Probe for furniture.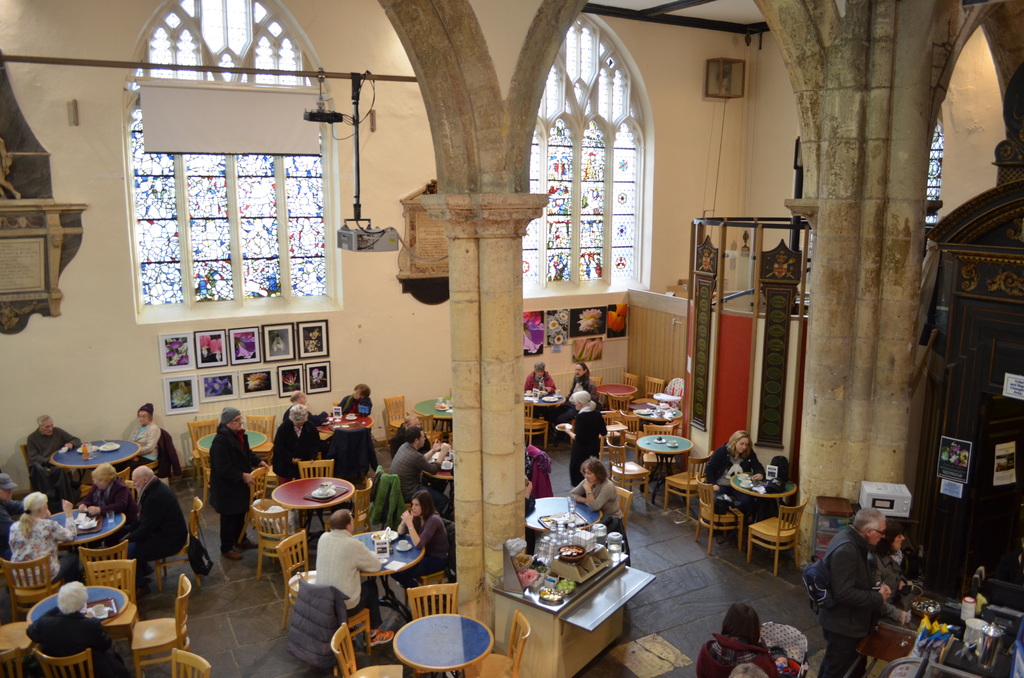
Probe result: bbox=(593, 380, 634, 414).
